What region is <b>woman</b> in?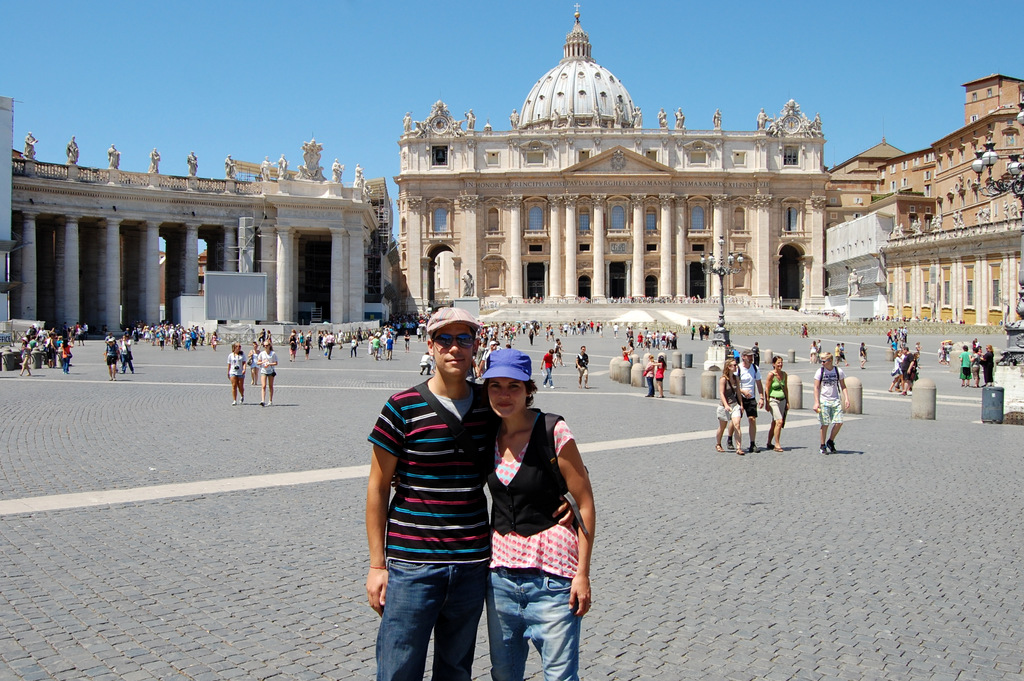
(956,343,967,386).
